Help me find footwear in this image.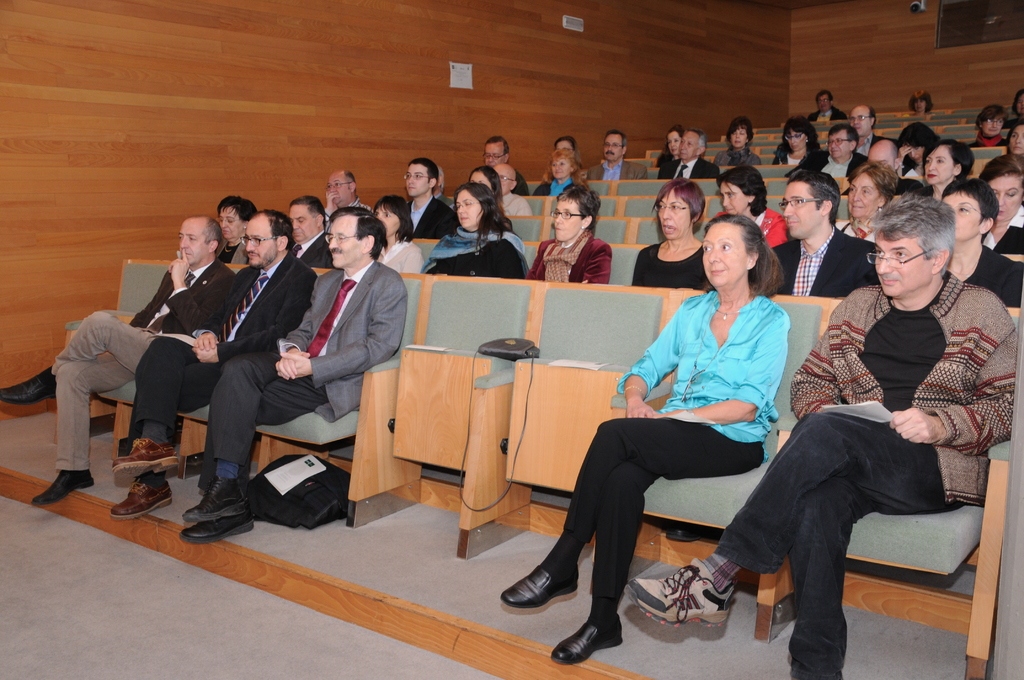
Found it: bbox=[622, 556, 739, 631].
